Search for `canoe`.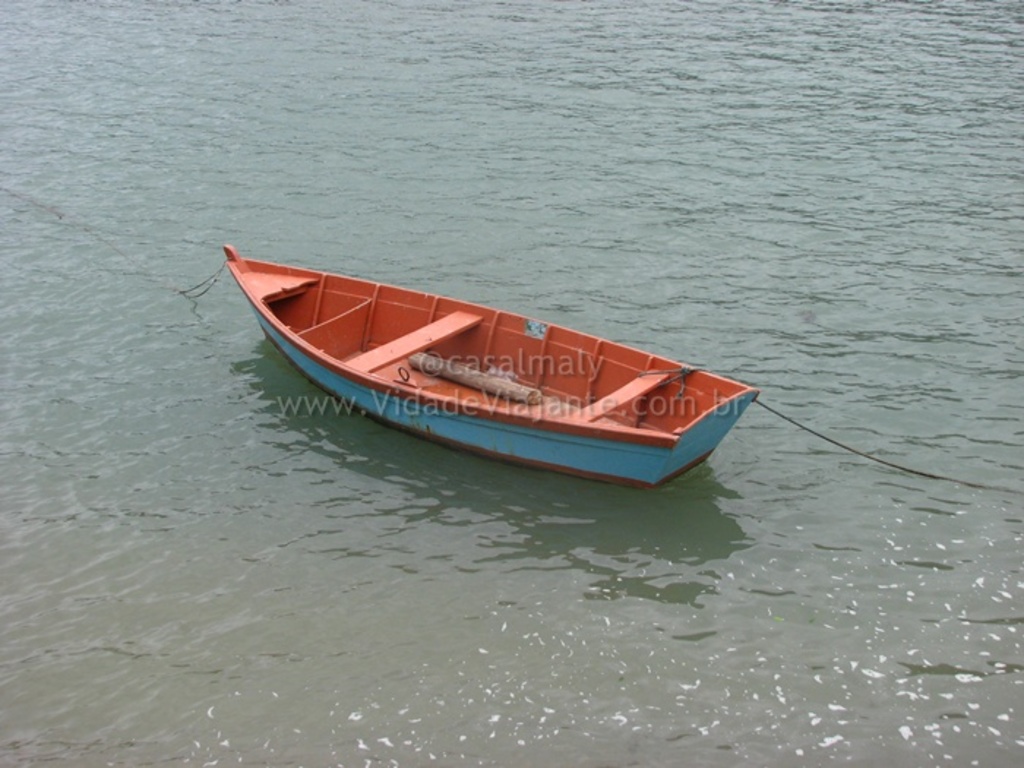
Found at select_region(225, 247, 767, 494).
